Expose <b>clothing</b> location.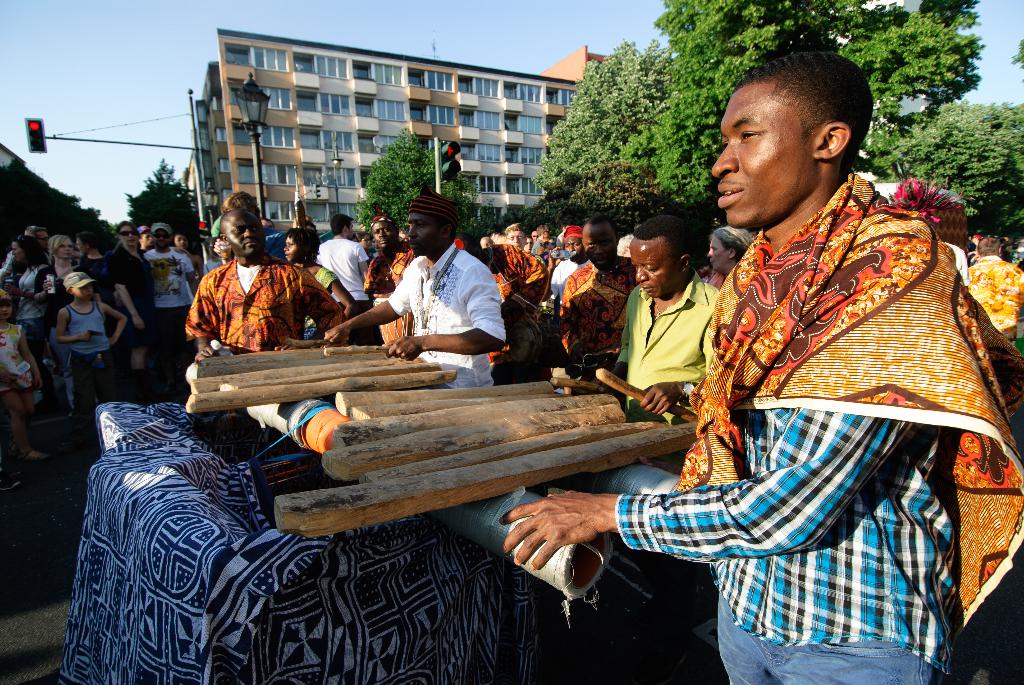
Exposed at <box>180,256,340,362</box>.
